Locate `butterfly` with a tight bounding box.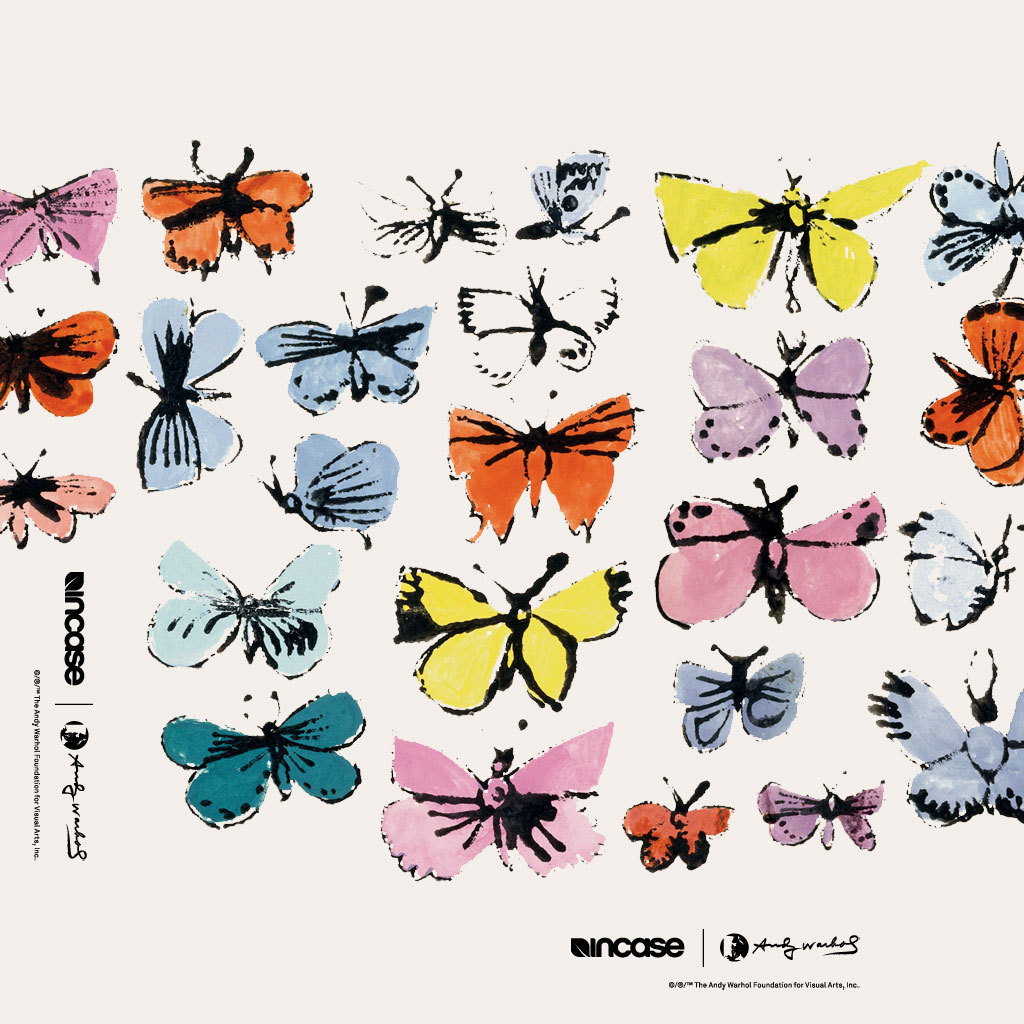
<region>0, 167, 123, 291</region>.
